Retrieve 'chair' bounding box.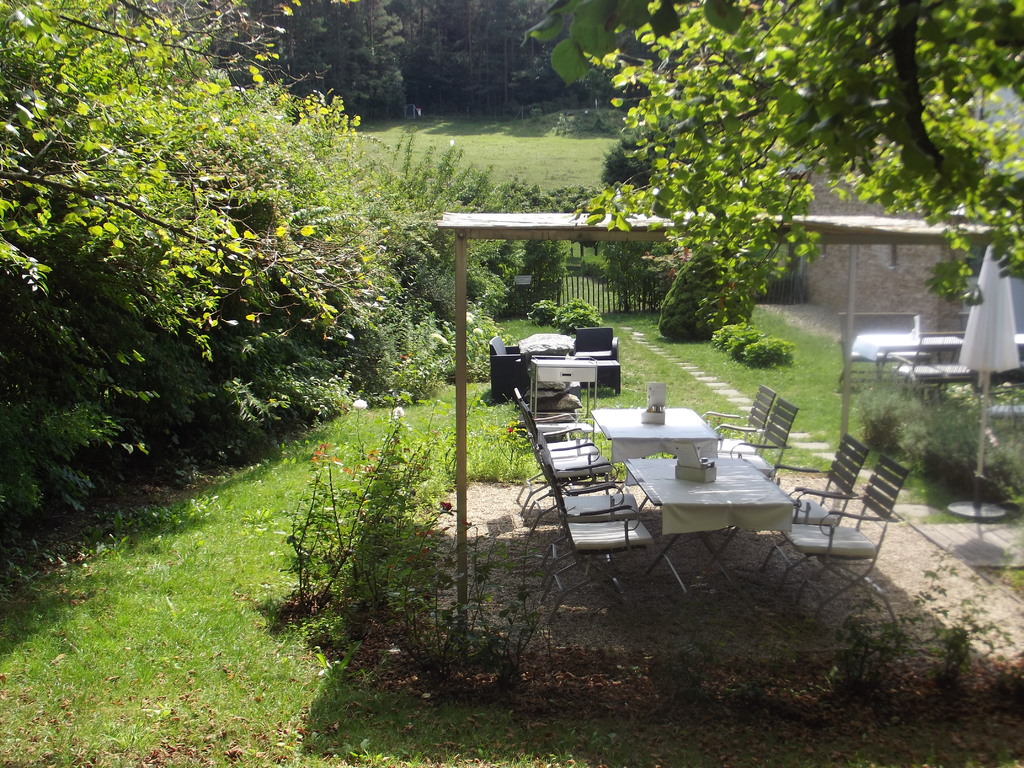
Bounding box: {"left": 524, "top": 441, "right": 640, "bottom": 579}.
